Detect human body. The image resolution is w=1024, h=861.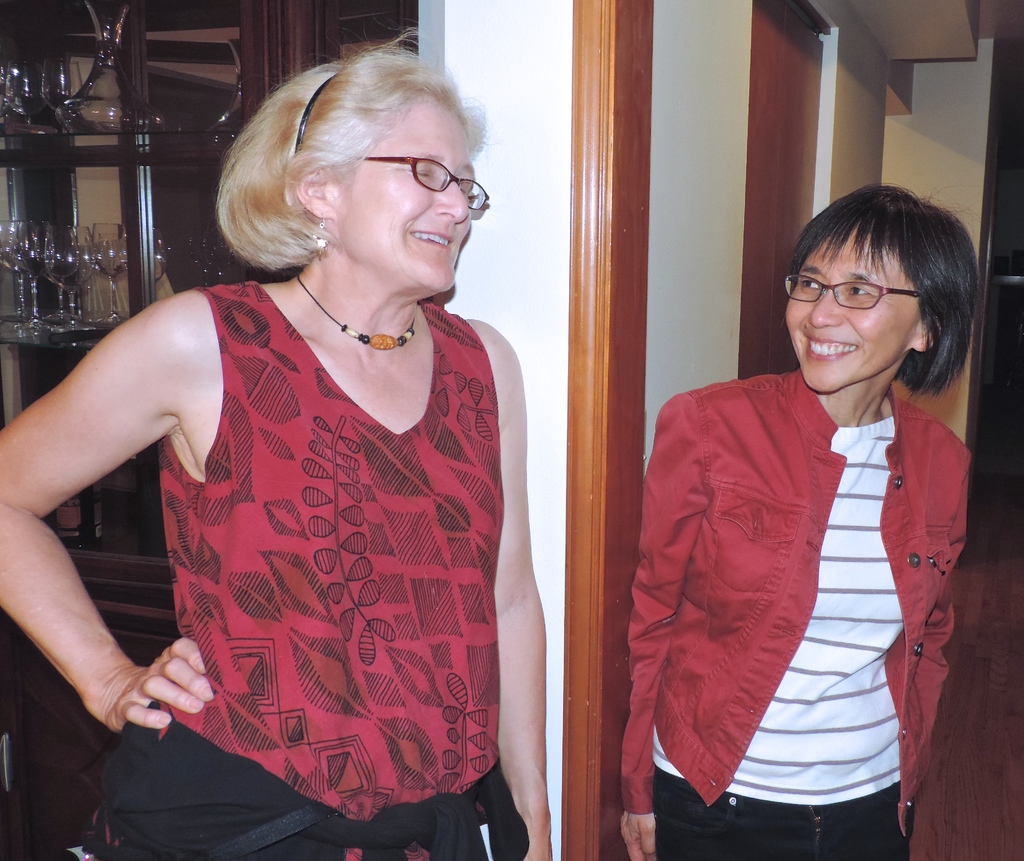
<box>621,193,972,860</box>.
